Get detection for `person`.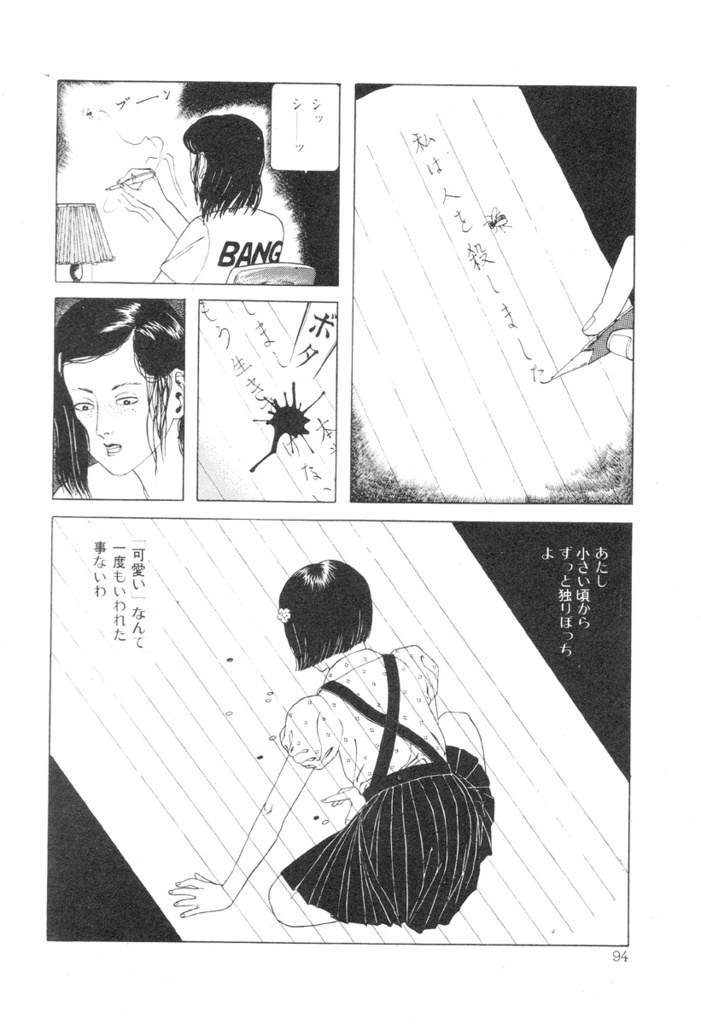
Detection: bbox=[122, 113, 284, 284].
